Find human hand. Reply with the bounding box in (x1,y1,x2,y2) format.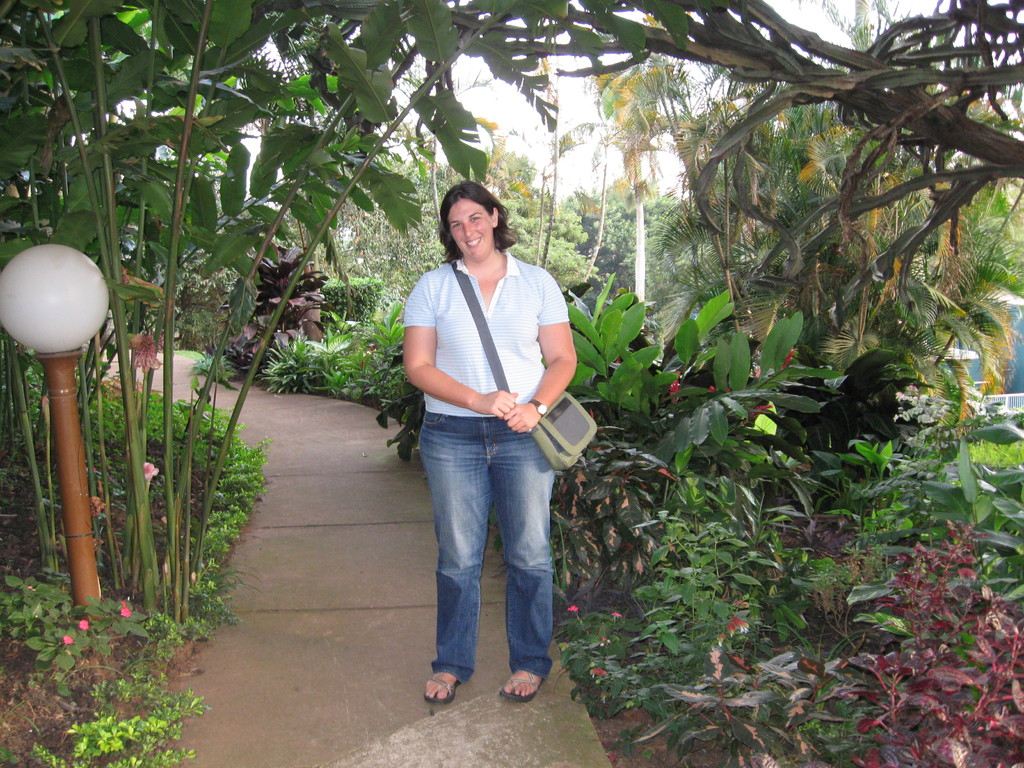
(504,403,541,434).
